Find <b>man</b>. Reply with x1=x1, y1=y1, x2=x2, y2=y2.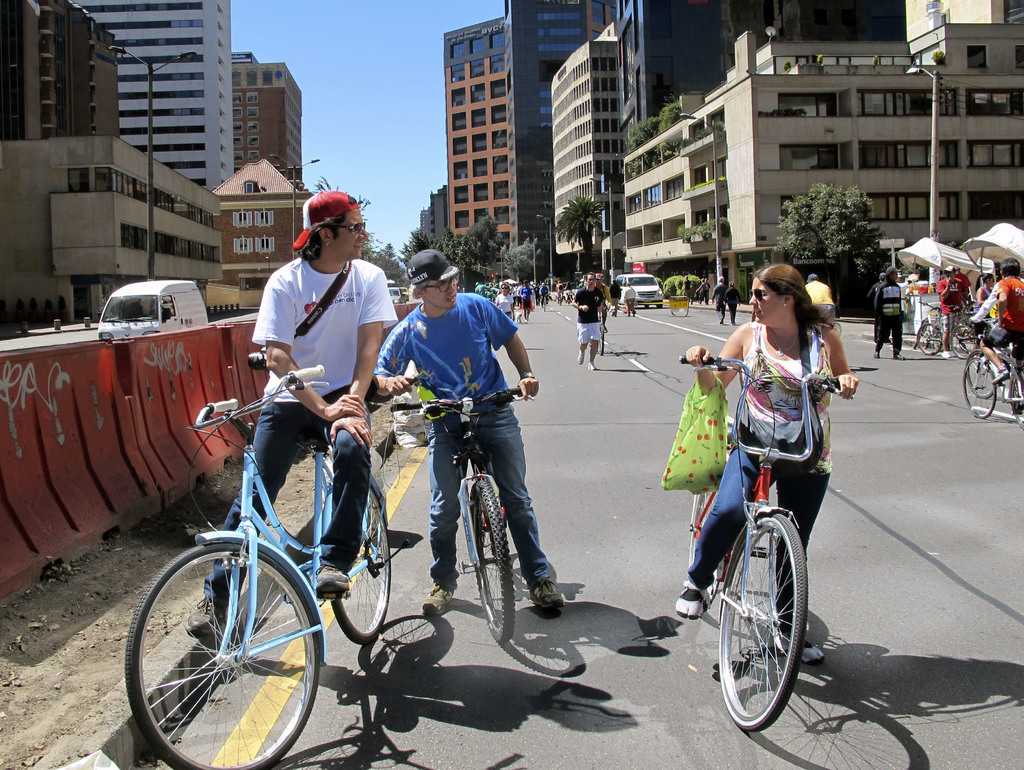
x1=518, y1=283, x2=530, y2=320.
